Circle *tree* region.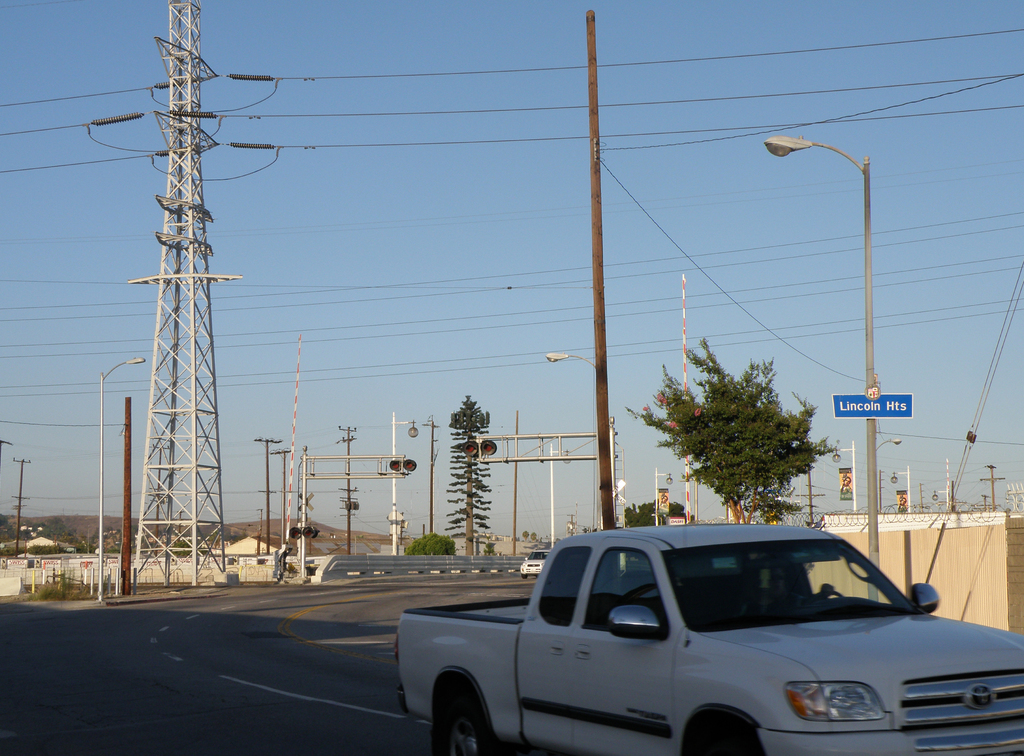
Region: 634, 357, 840, 523.
